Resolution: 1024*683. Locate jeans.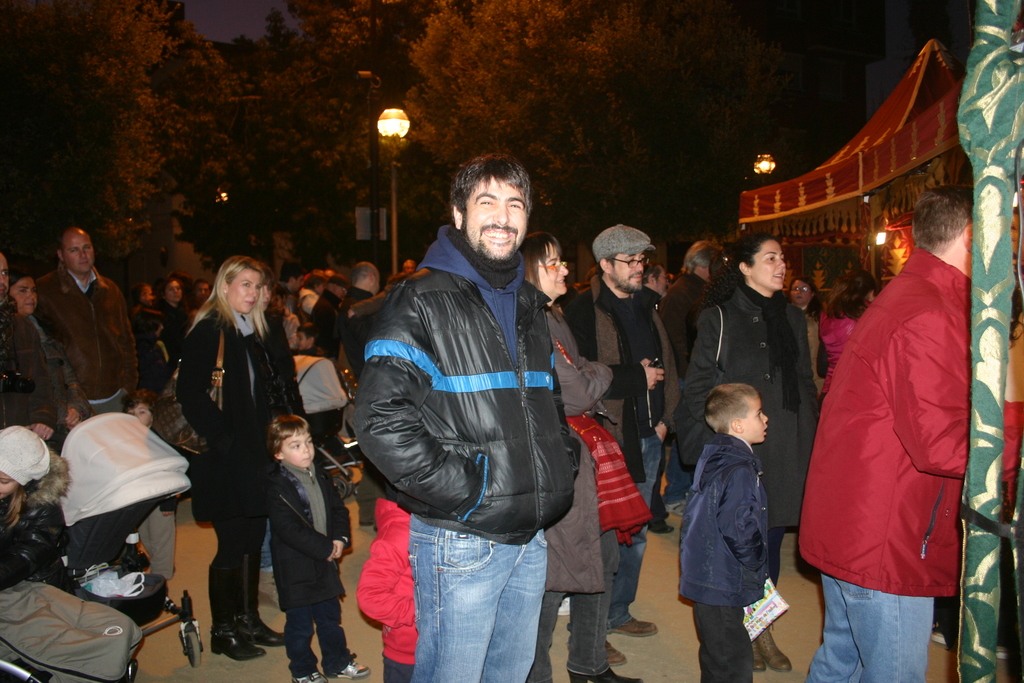
820,574,934,682.
